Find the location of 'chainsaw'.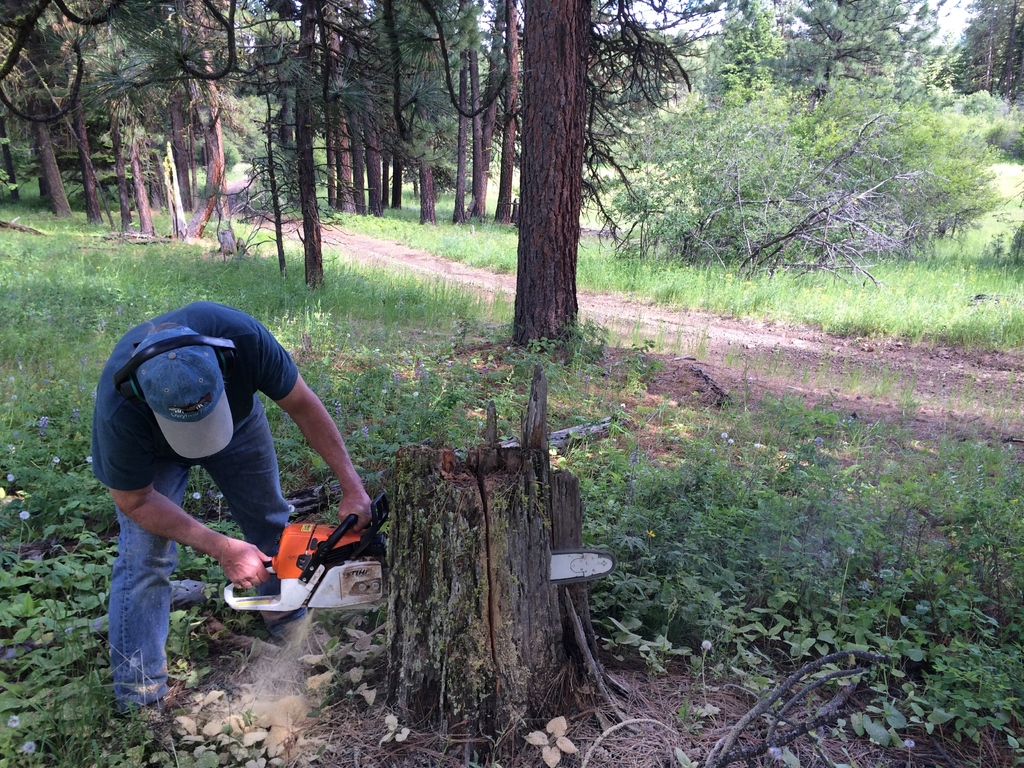
Location: <bbox>219, 491, 618, 612</bbox>.
